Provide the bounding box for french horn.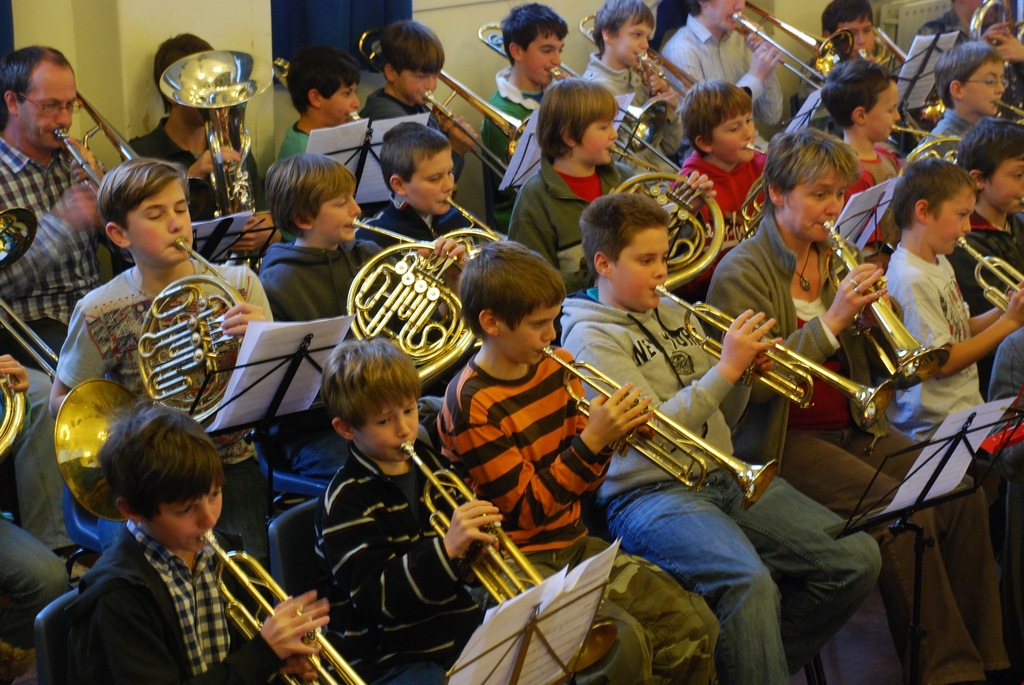
left=820, top=212, right=951, bottom=397.
